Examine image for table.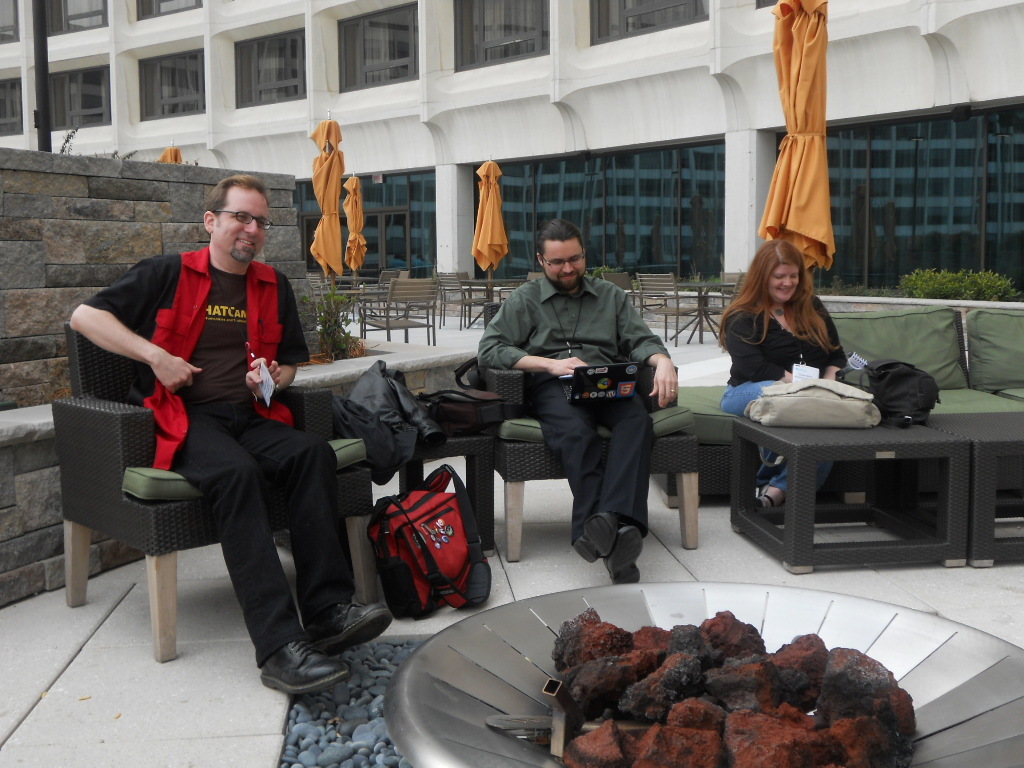
Examination result: left=667, top=272, right=734, bottom=345.
